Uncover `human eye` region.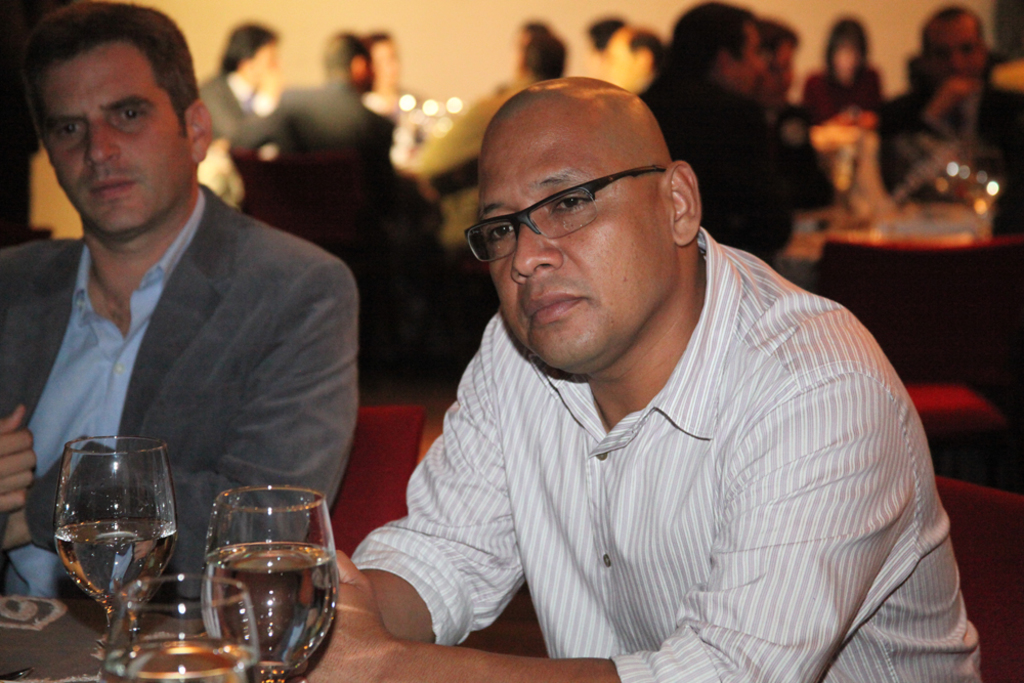
Uncovered: [left=116, top=104, right=146, bottom=124].
